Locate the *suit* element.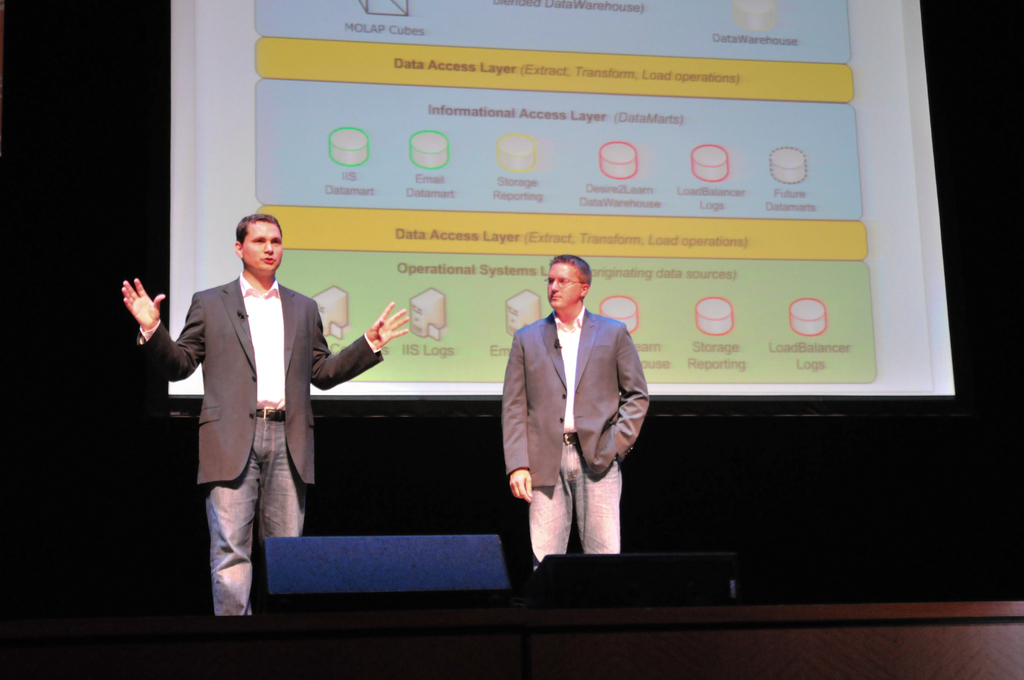
Element bbox: Rect(506, 243, 657, 572).
